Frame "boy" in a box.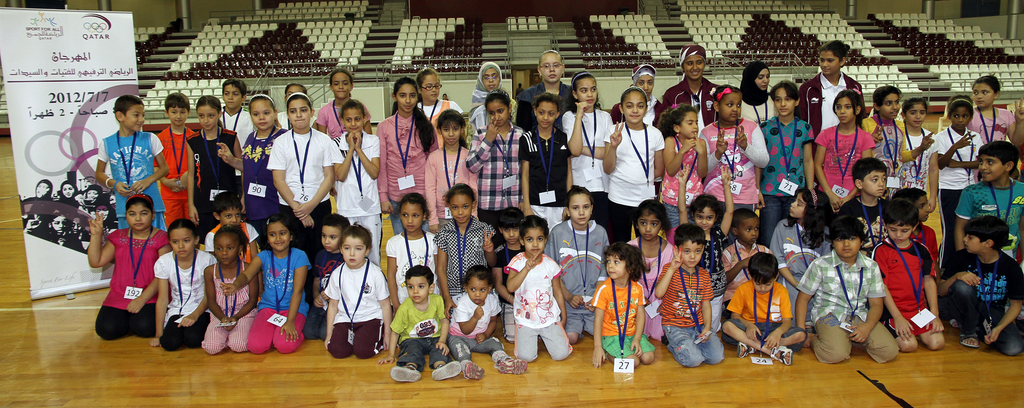
[left=205, top=192, right=257, bottom=302].
